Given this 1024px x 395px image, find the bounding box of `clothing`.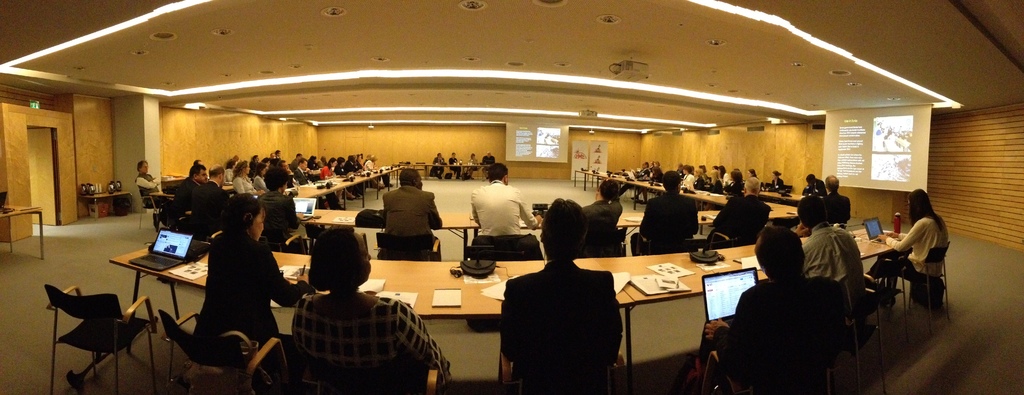
628, 189, 694, 247.
